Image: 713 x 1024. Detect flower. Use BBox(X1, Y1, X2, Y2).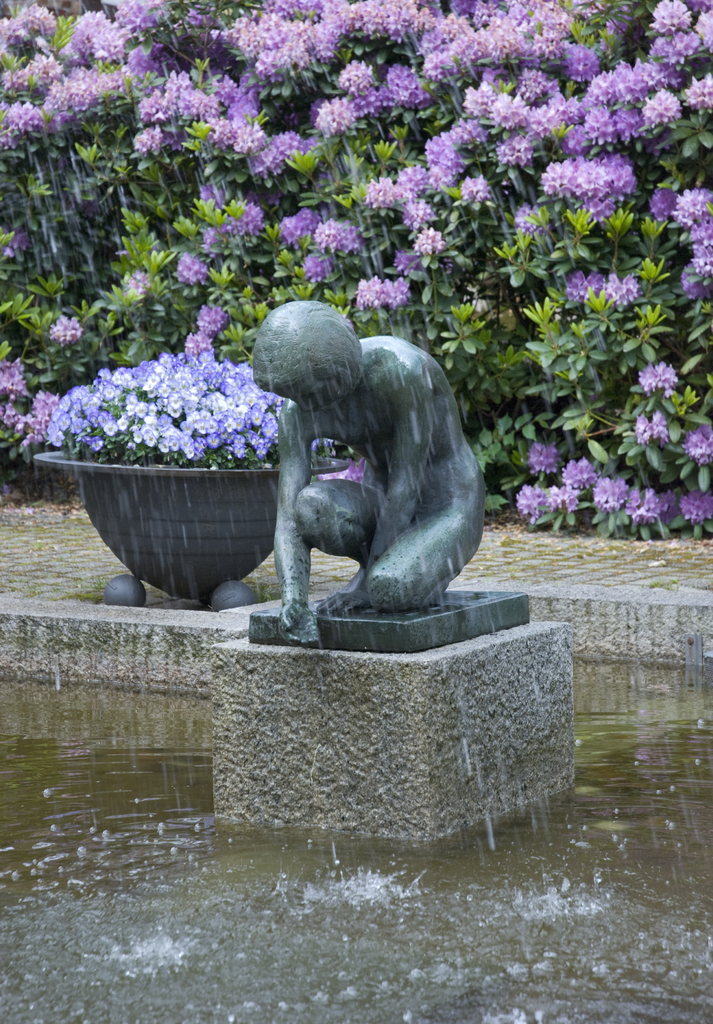
BBox(528, 442, 558, 473).
